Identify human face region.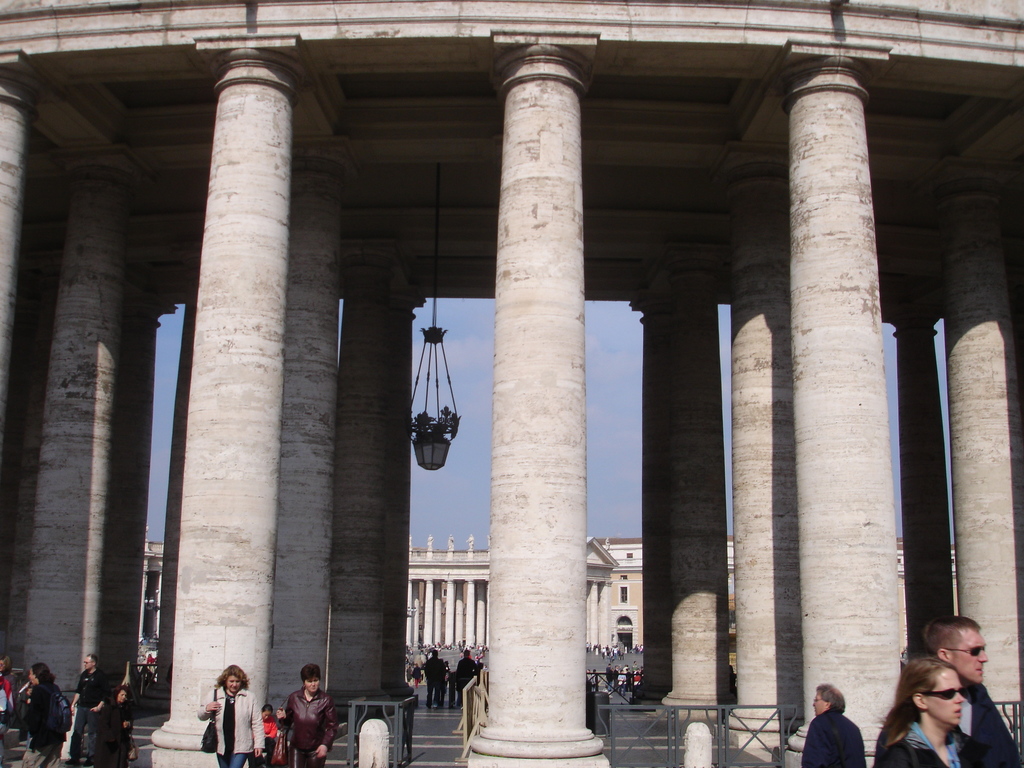
Region: [x1=263, y1=710, x2=270, y2=723].
